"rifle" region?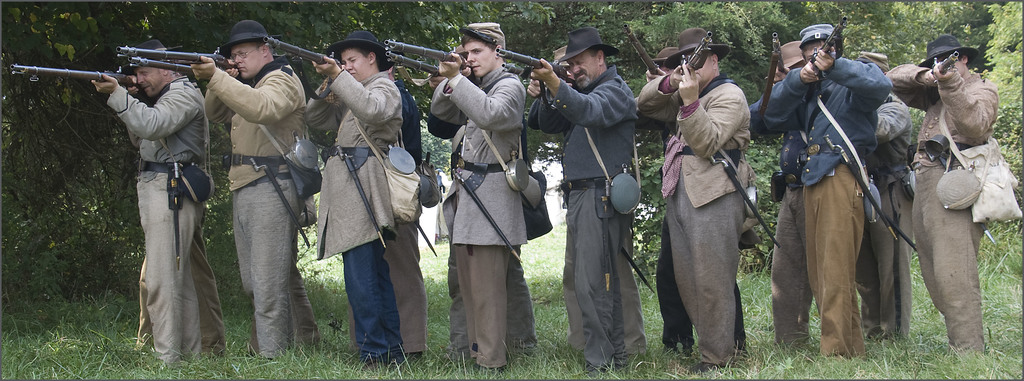
bbox(110, 35, 246, 93)
